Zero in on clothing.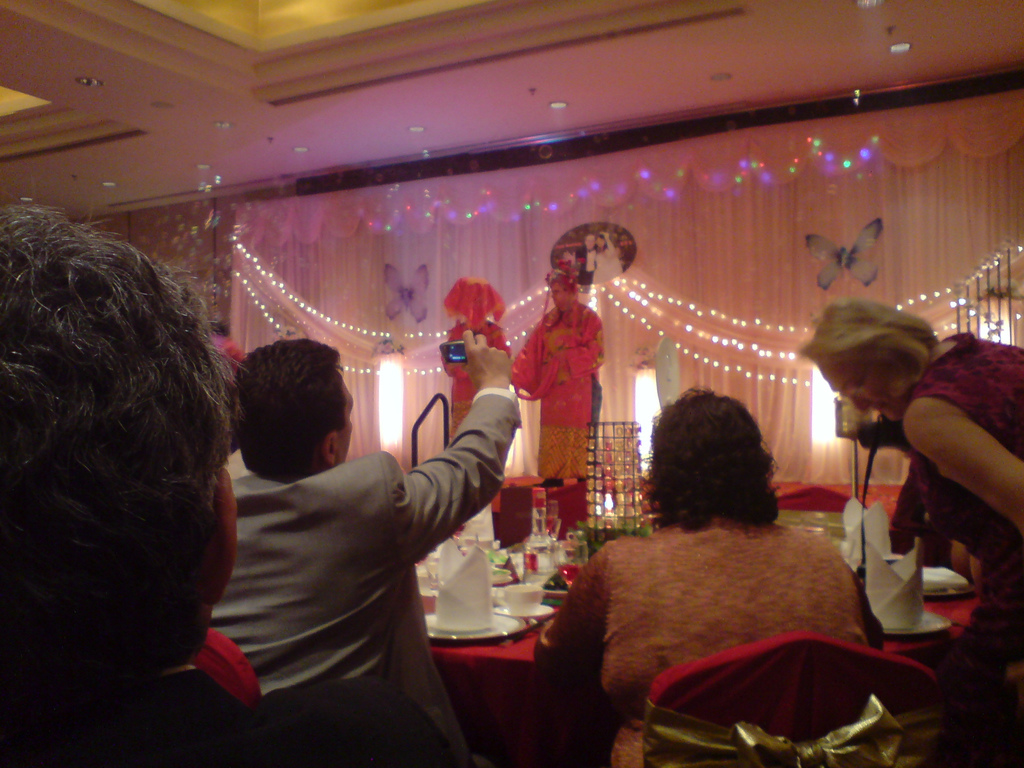
Zeroed in: (x1=883, y1=331, x2=1023, y2=704).
